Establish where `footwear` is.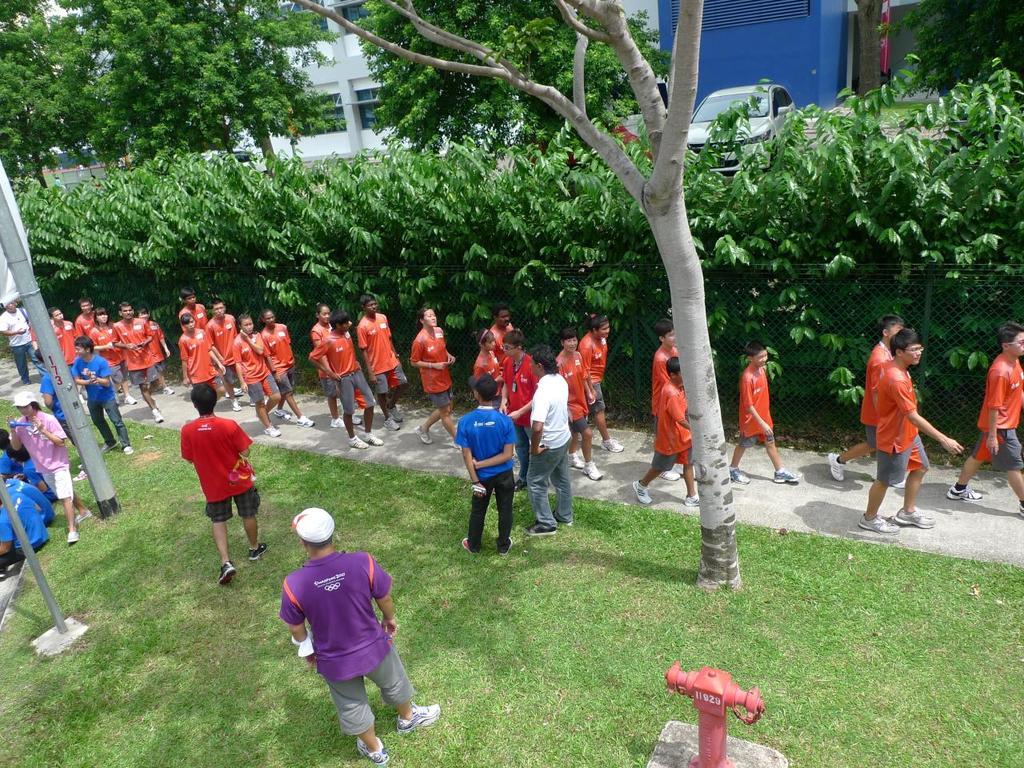
Established at {"x1": 247, "y1": 541, "x2": 269, "y2": 561}.
